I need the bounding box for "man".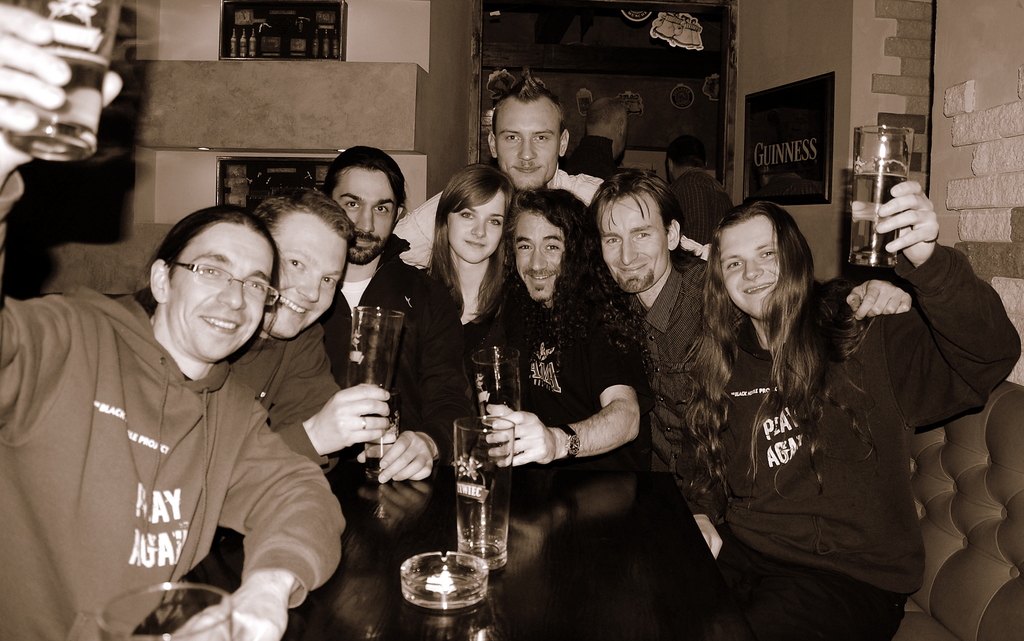
Here it is: (left=547, top=99, right=628, bottom=184).
